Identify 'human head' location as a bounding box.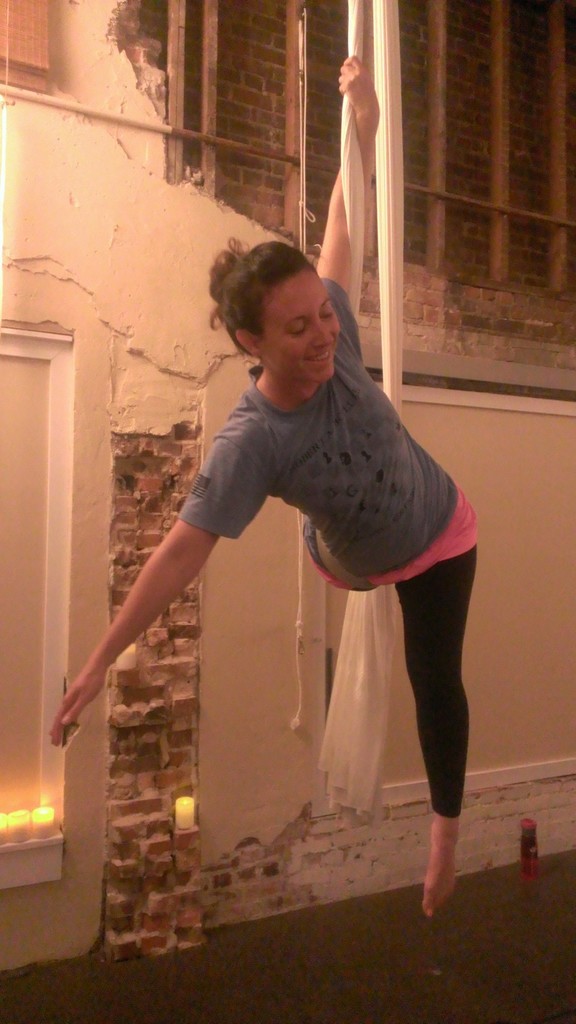
[left=227, top=243, right=345, bottom=383].
